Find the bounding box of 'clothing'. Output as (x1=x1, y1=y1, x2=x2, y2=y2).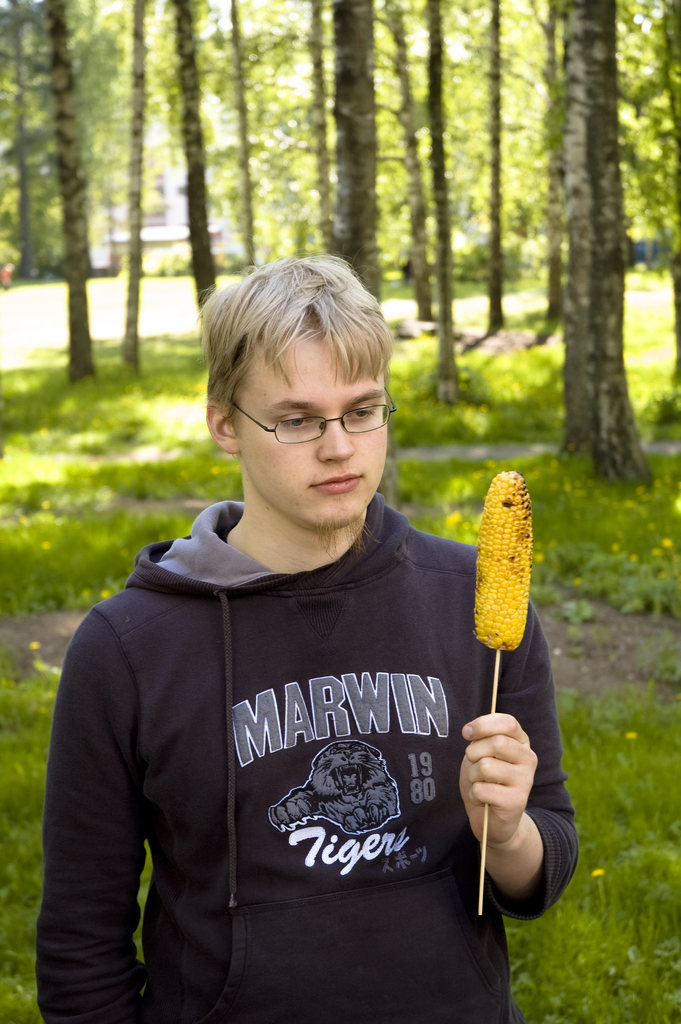
(x1=47, y1=506, x2=552, y2=1002).
